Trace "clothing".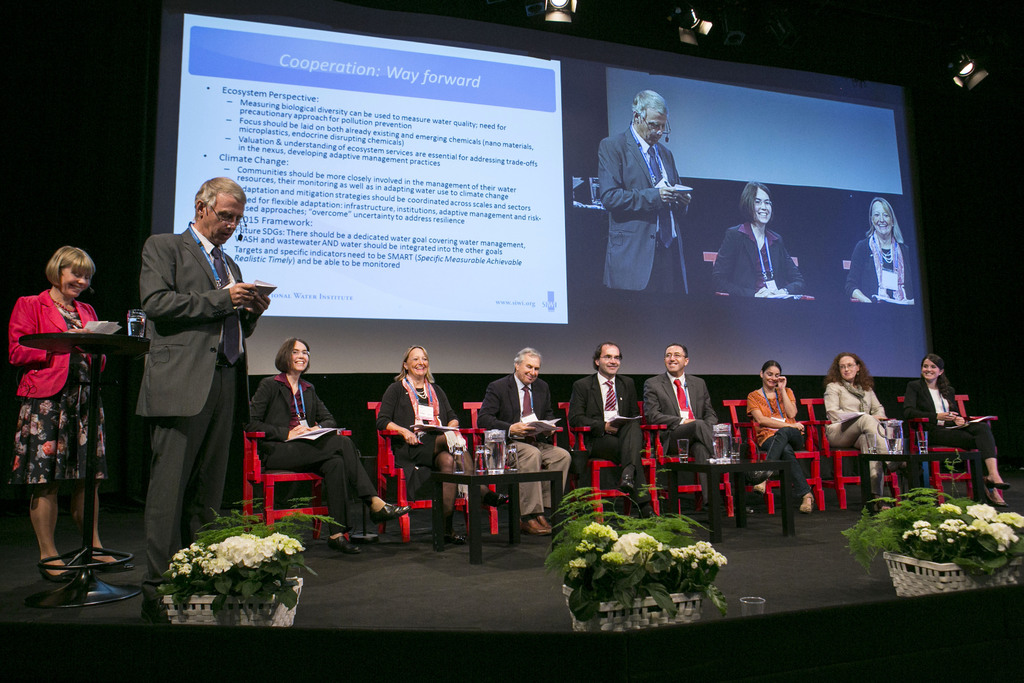
Traced to (598,101,701,311).
